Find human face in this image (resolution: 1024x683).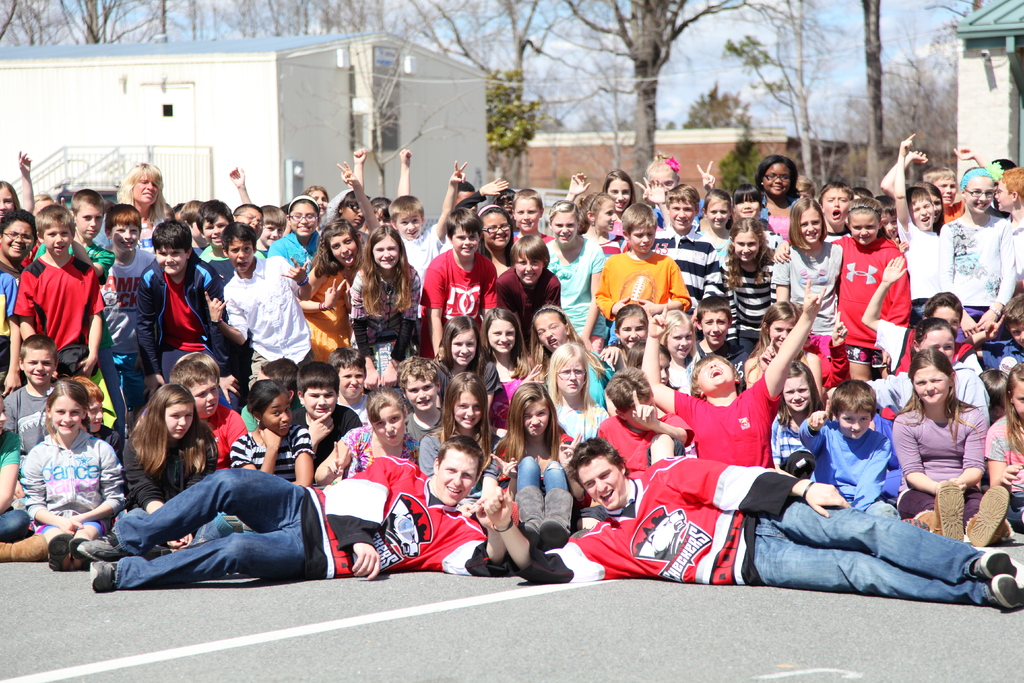
region(838, 407, 871, 439).
